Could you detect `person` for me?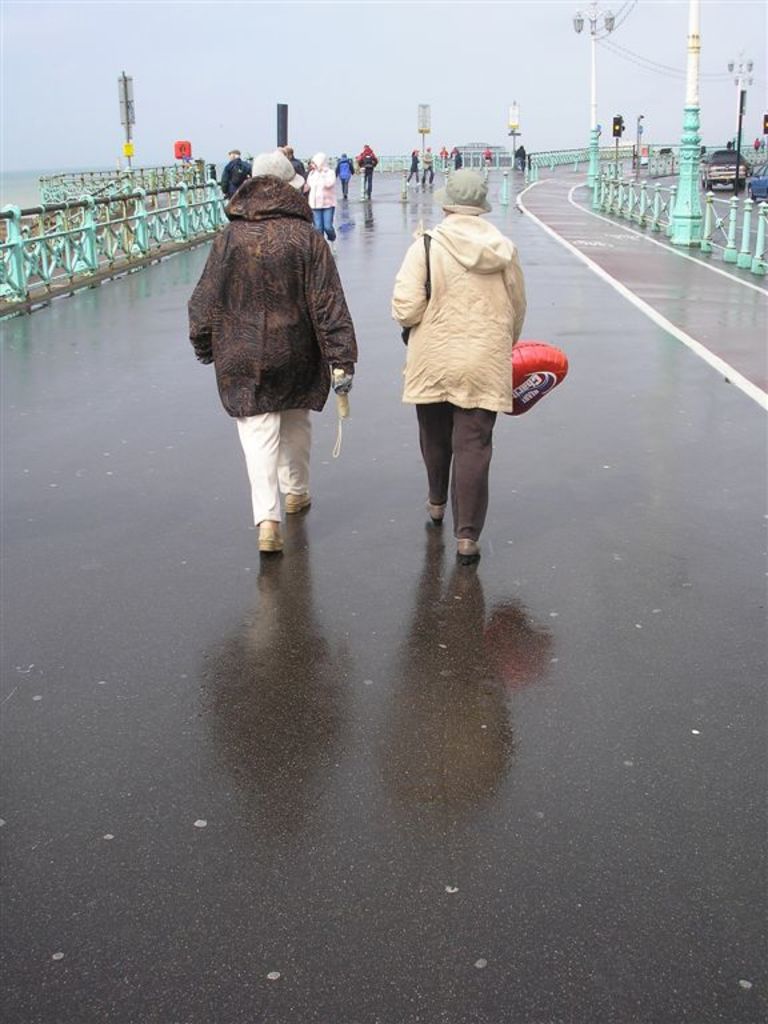
Detection result: rect(335, 151, 359, 203).
